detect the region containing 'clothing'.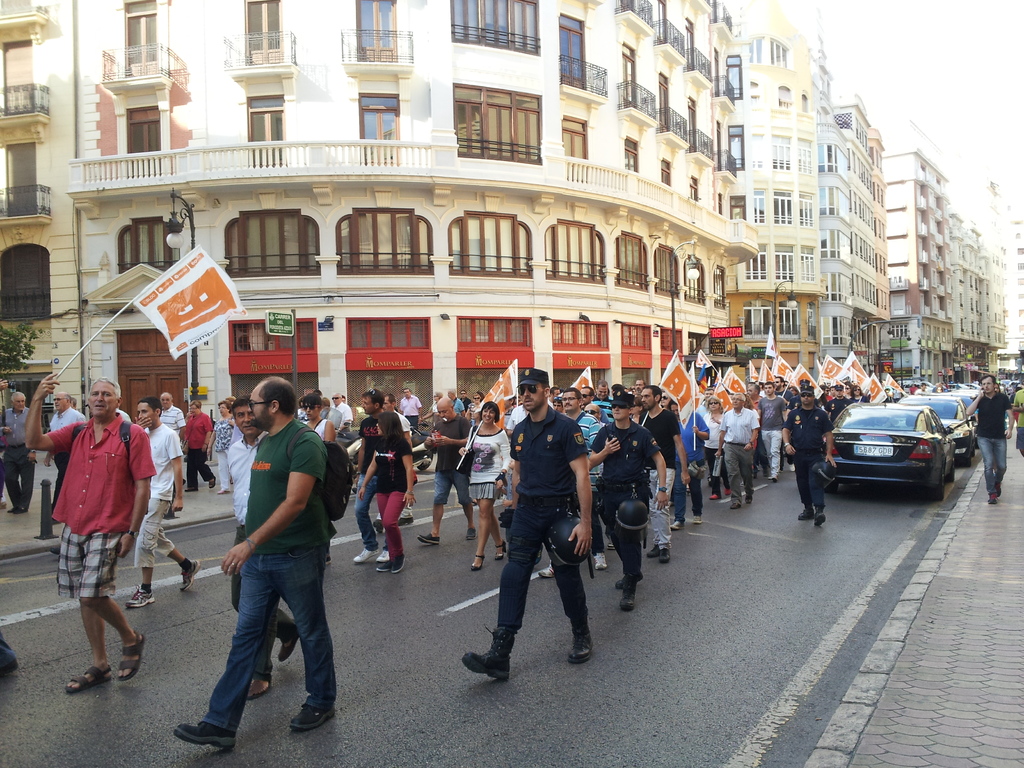
(52, 408, 84, 494).
